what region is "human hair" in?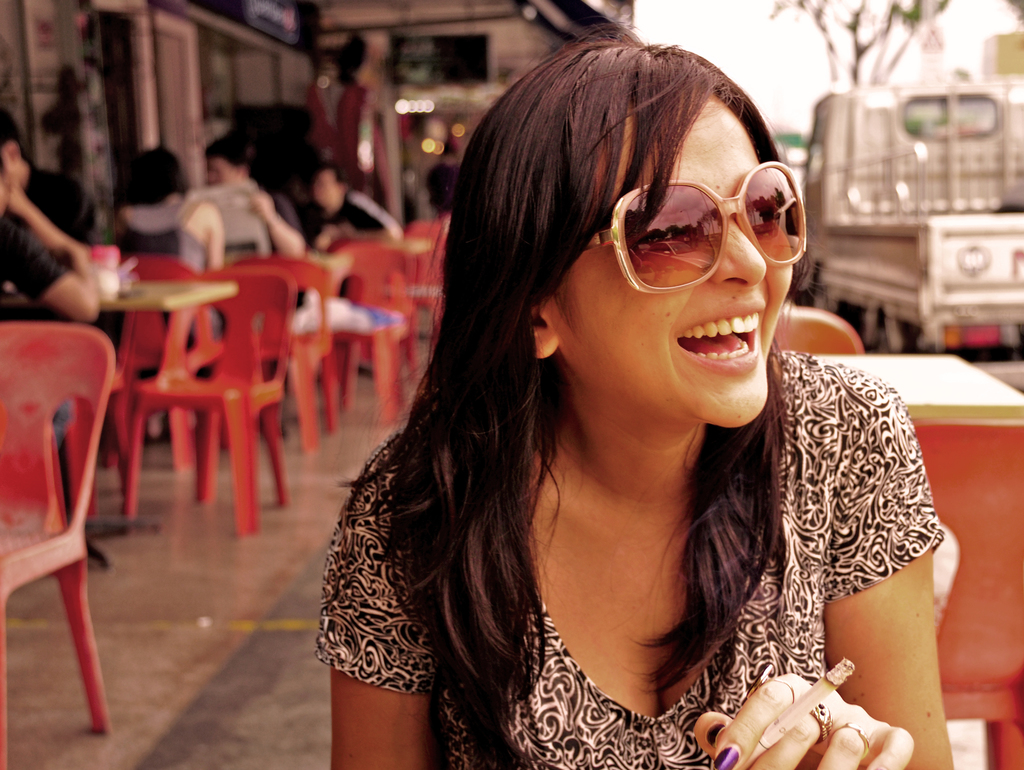
region(317, 162, 358, 202).
